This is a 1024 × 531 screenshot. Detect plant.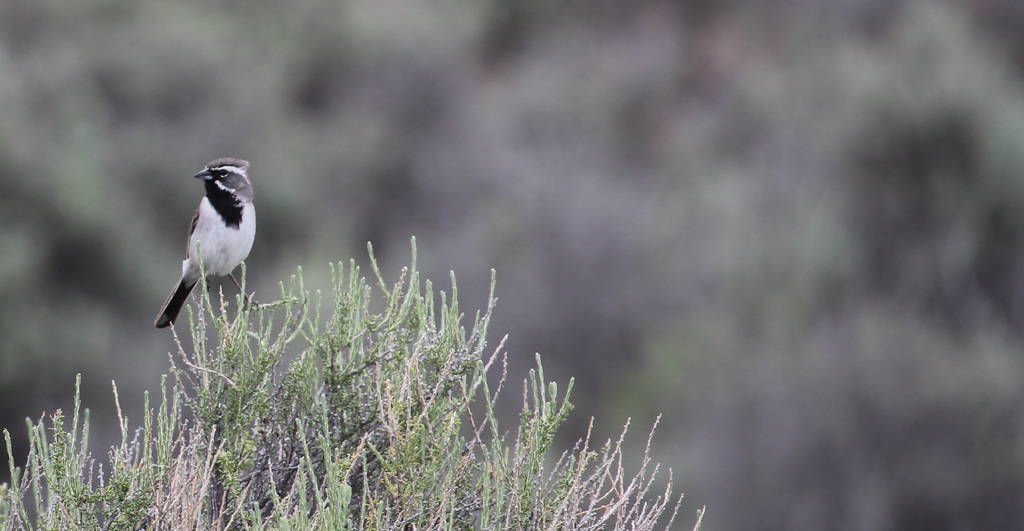
[x1=0, y1=83, x2=886, y2=518].
